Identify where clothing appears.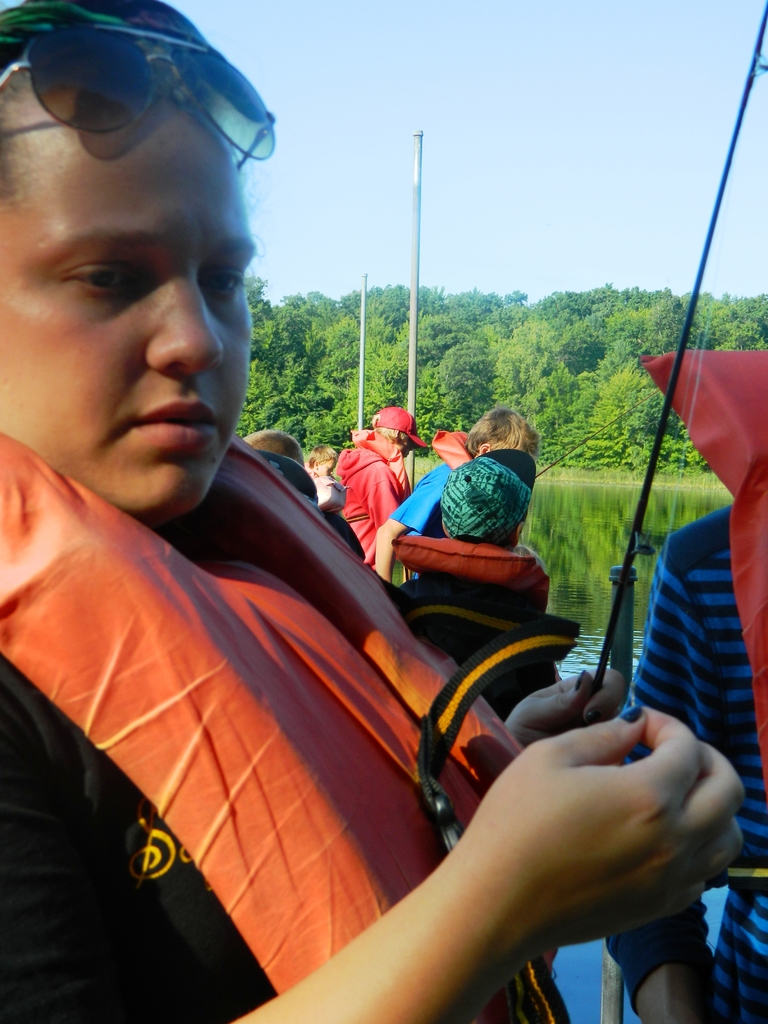
Appears at [613,493,764,1018].
